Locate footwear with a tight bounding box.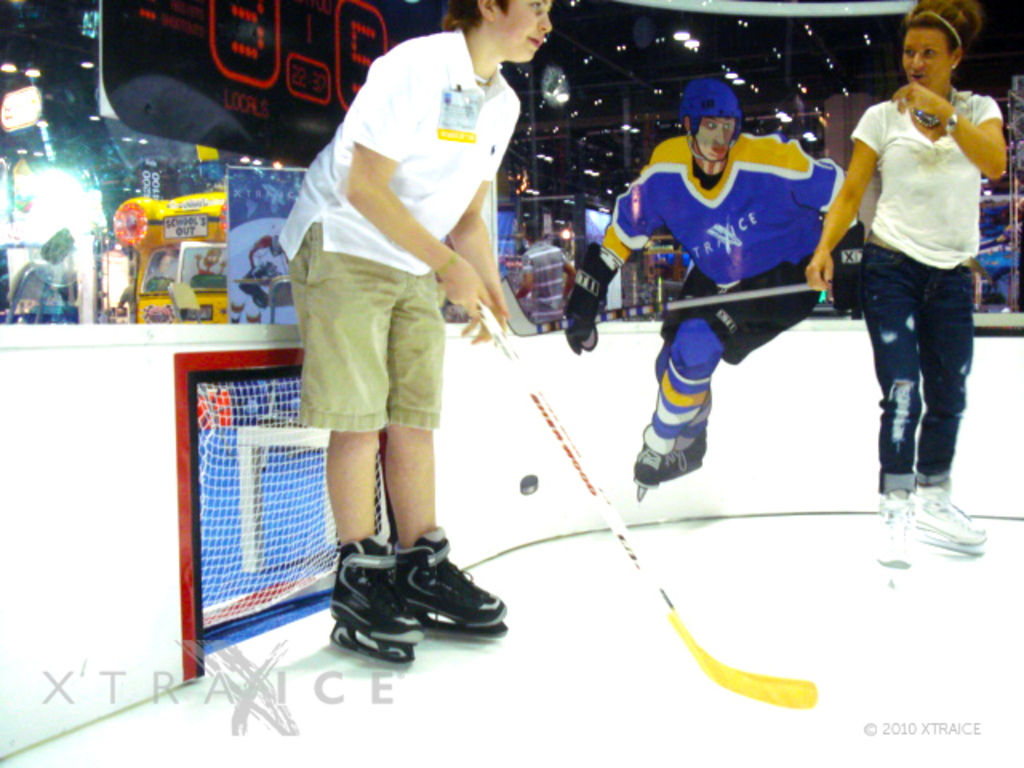
detection(326, 541, 419, 654).
